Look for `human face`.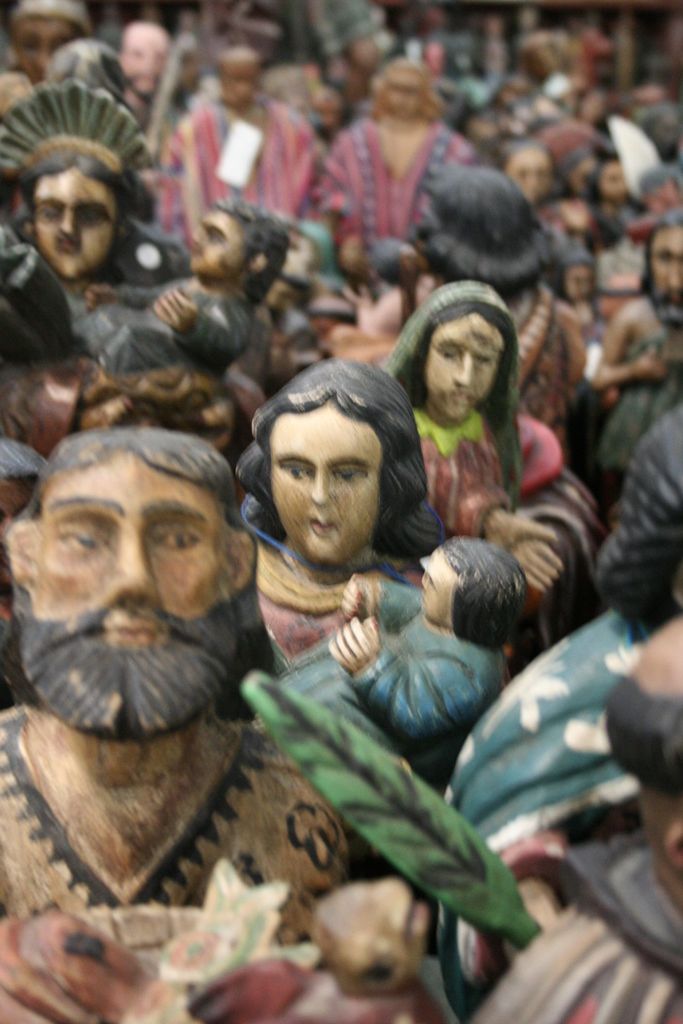
Found: bbox=[645, 225, 682, 314].
